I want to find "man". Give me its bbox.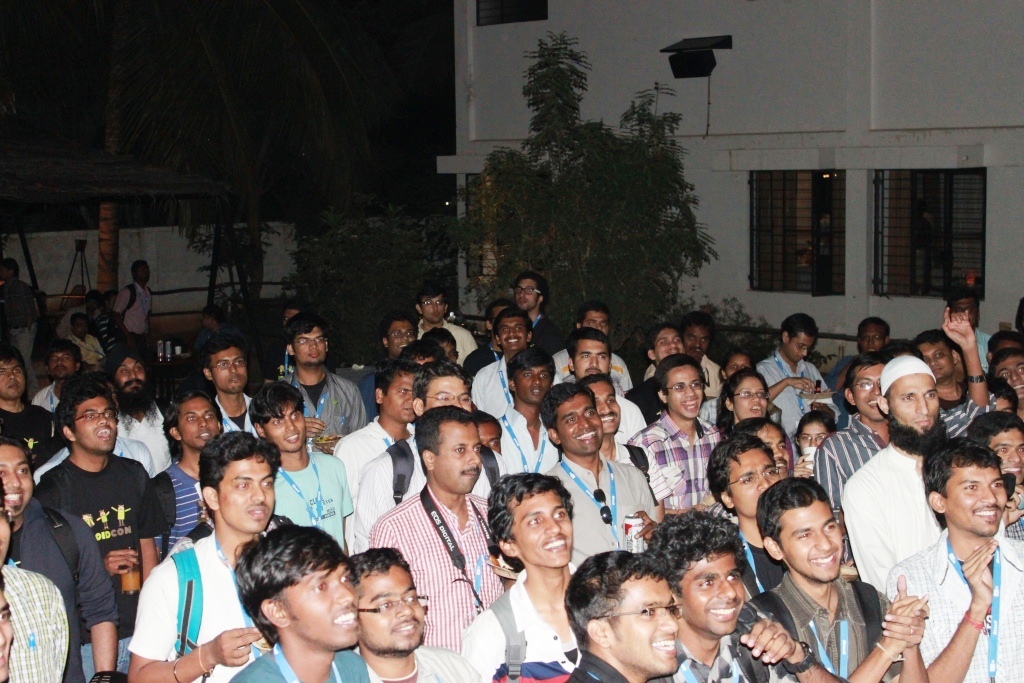
rect(0, 349, 52, 452).
